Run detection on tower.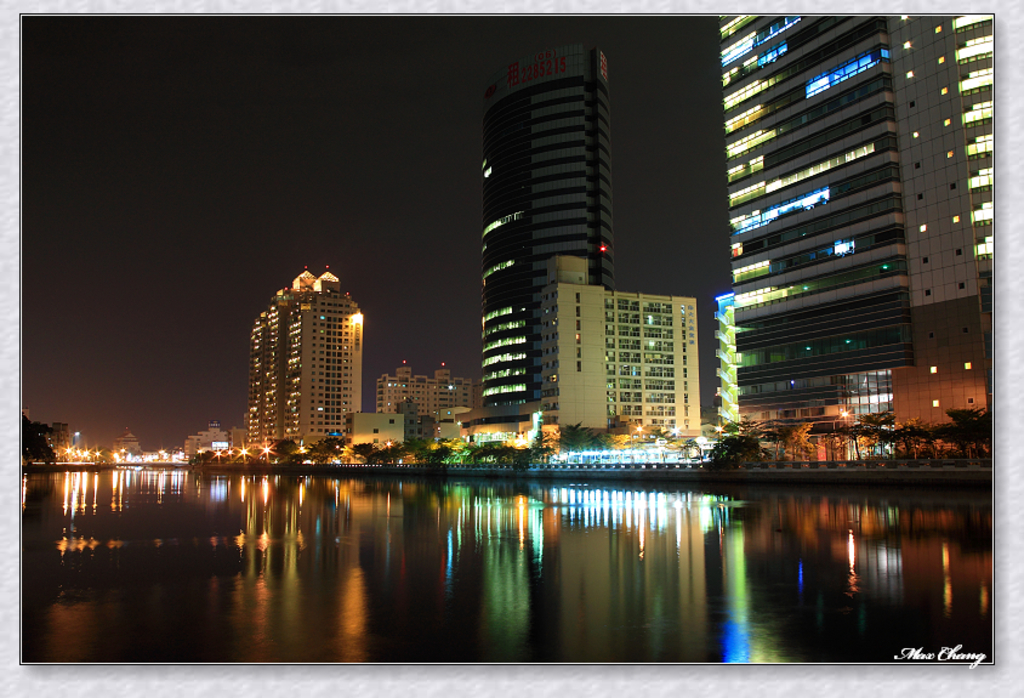
Result: (x1=446, y1=45, x2=660, y2=443).
